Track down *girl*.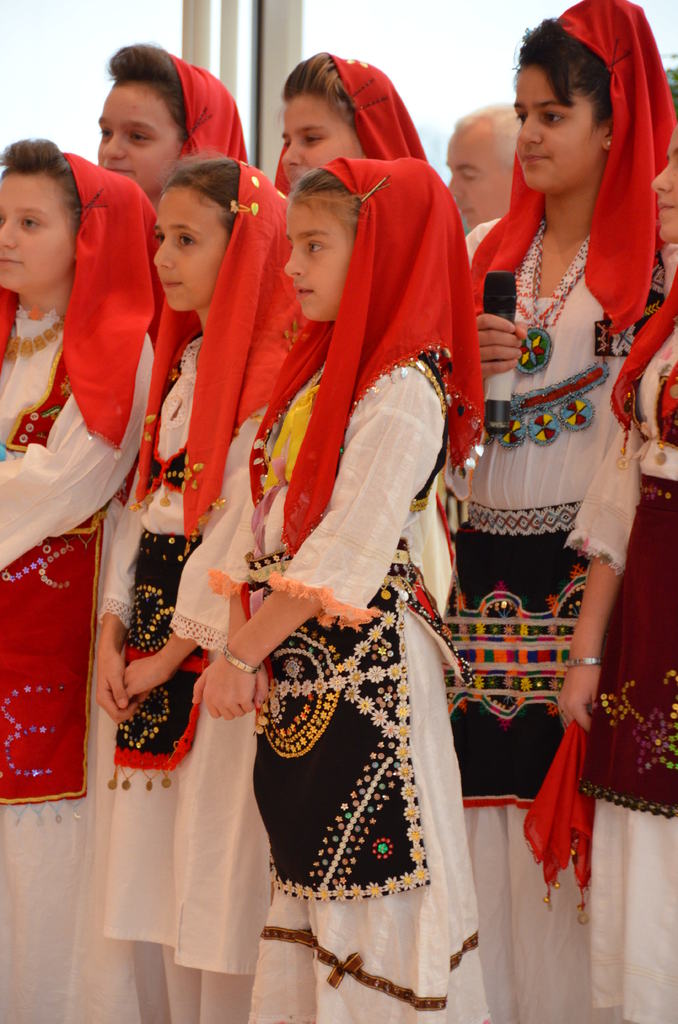
Tracked to {"left": 104, "top": 41, "right": 245, "bottom": 196}.
